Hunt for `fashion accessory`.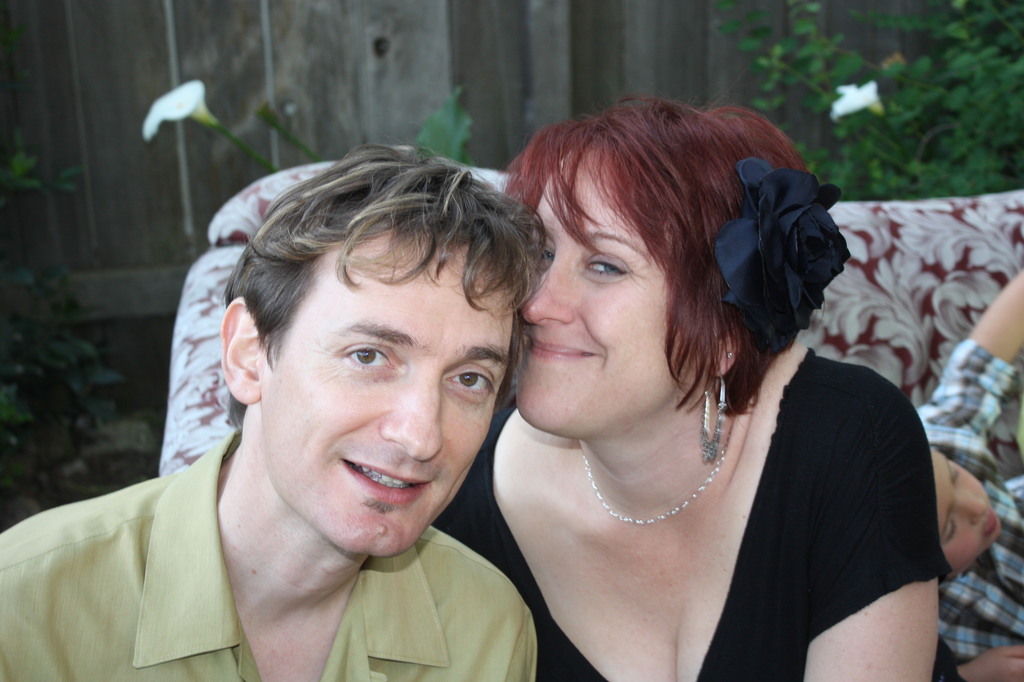
Hunted down at (x1=698, y1=367, x2=723, y2=466).
